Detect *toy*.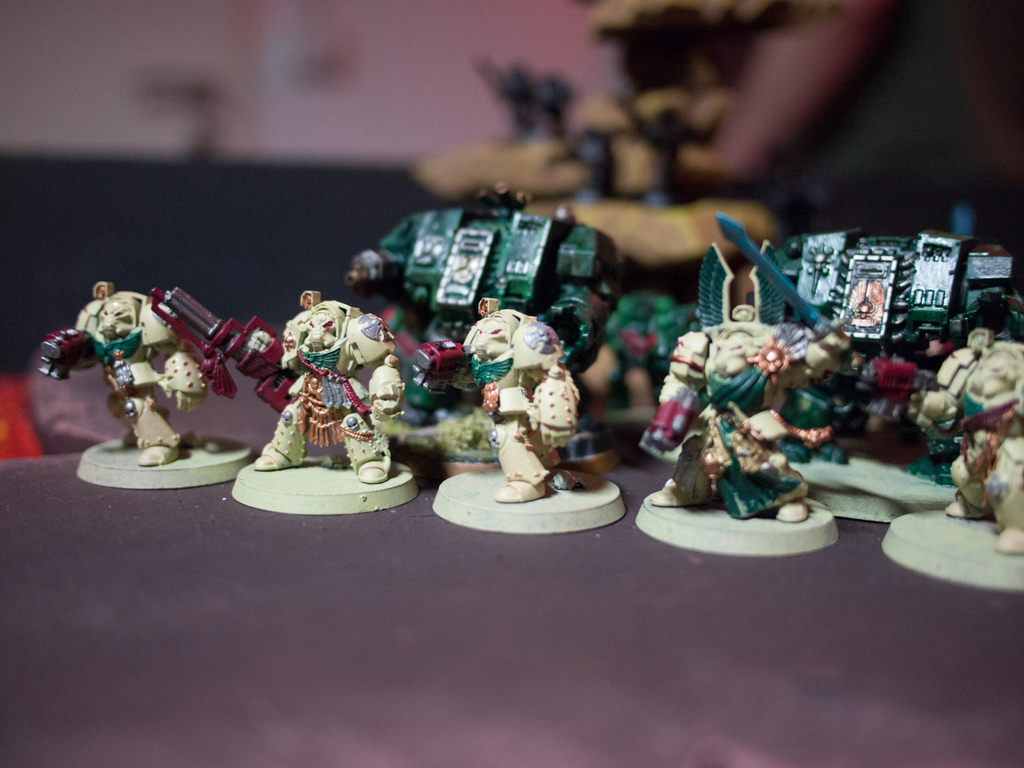
Detected at 650 306 839 522.
